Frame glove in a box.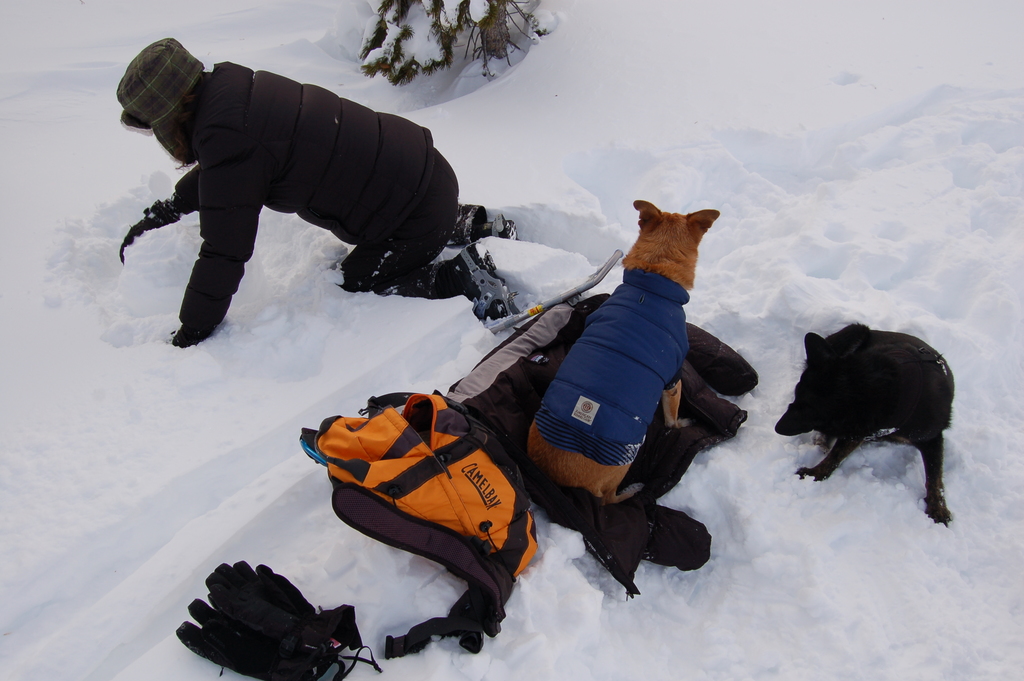
box=[118, 199, 181, 261].
